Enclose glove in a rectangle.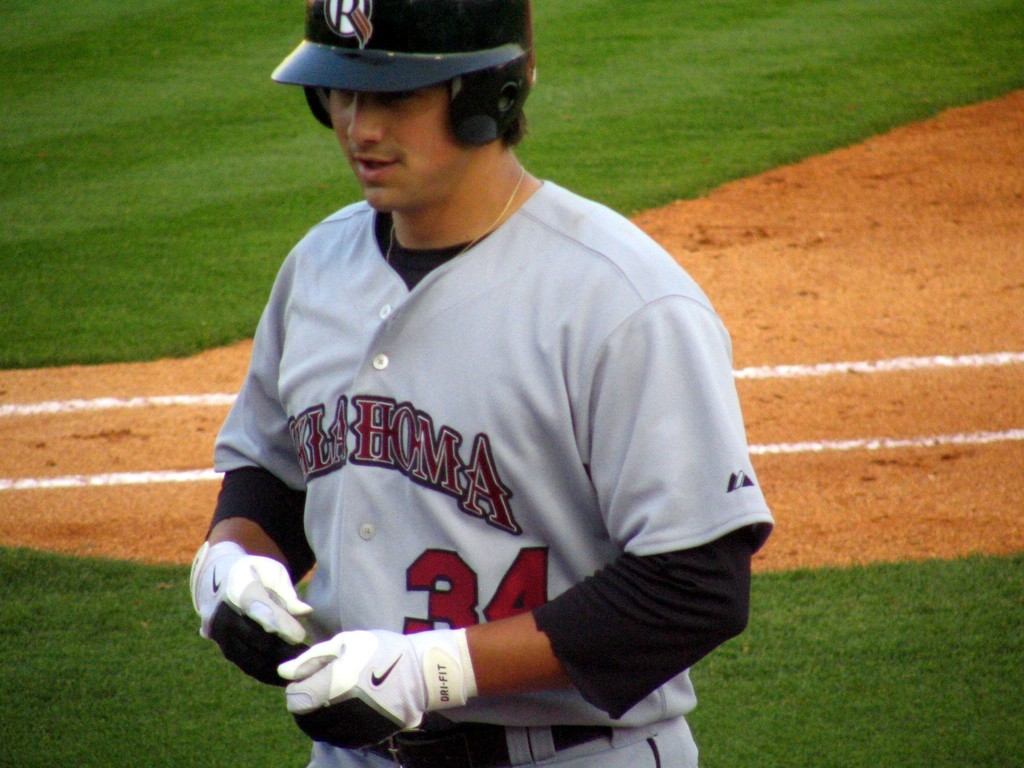
275/627/481/756.
